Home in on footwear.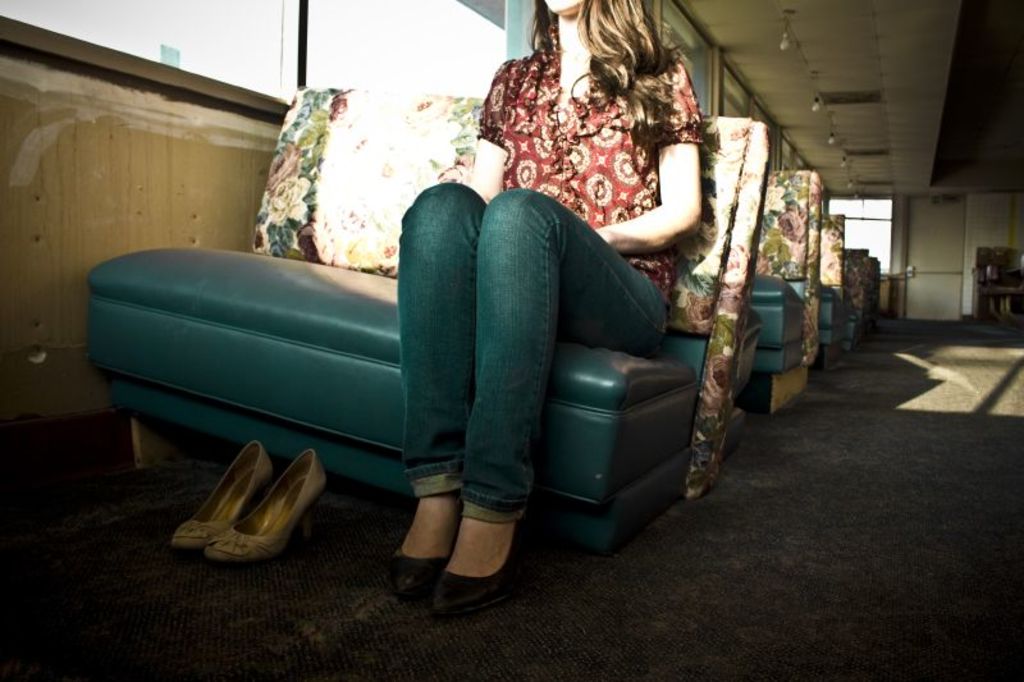
Homed in at x1=389 y1=537 x2=449 y2=601.
